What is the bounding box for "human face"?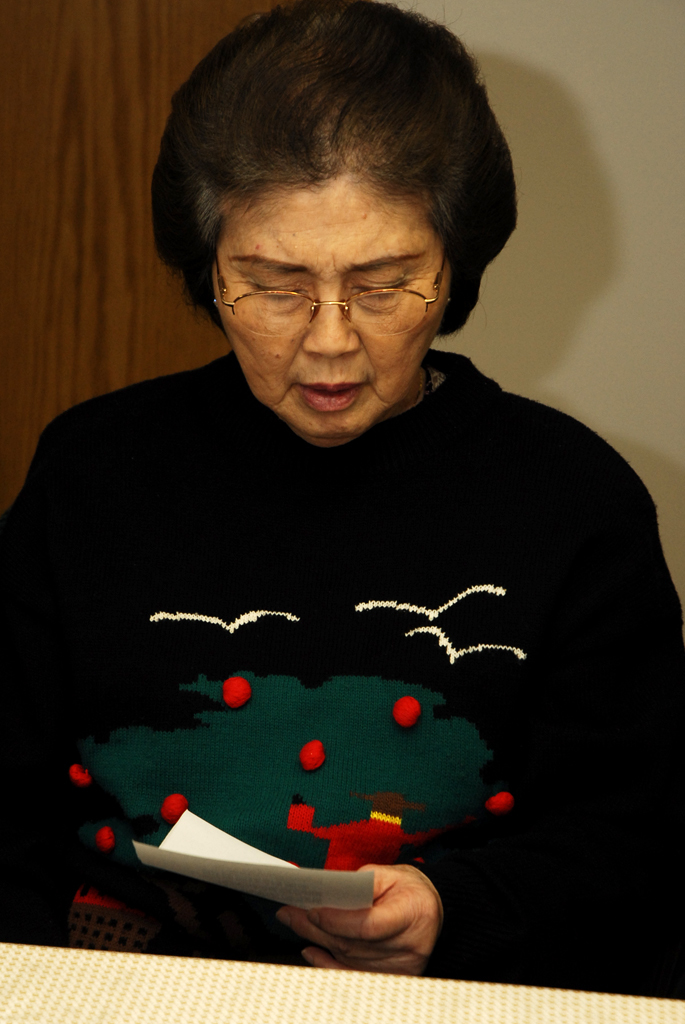
l=201, t=170, r=442, b=443.
